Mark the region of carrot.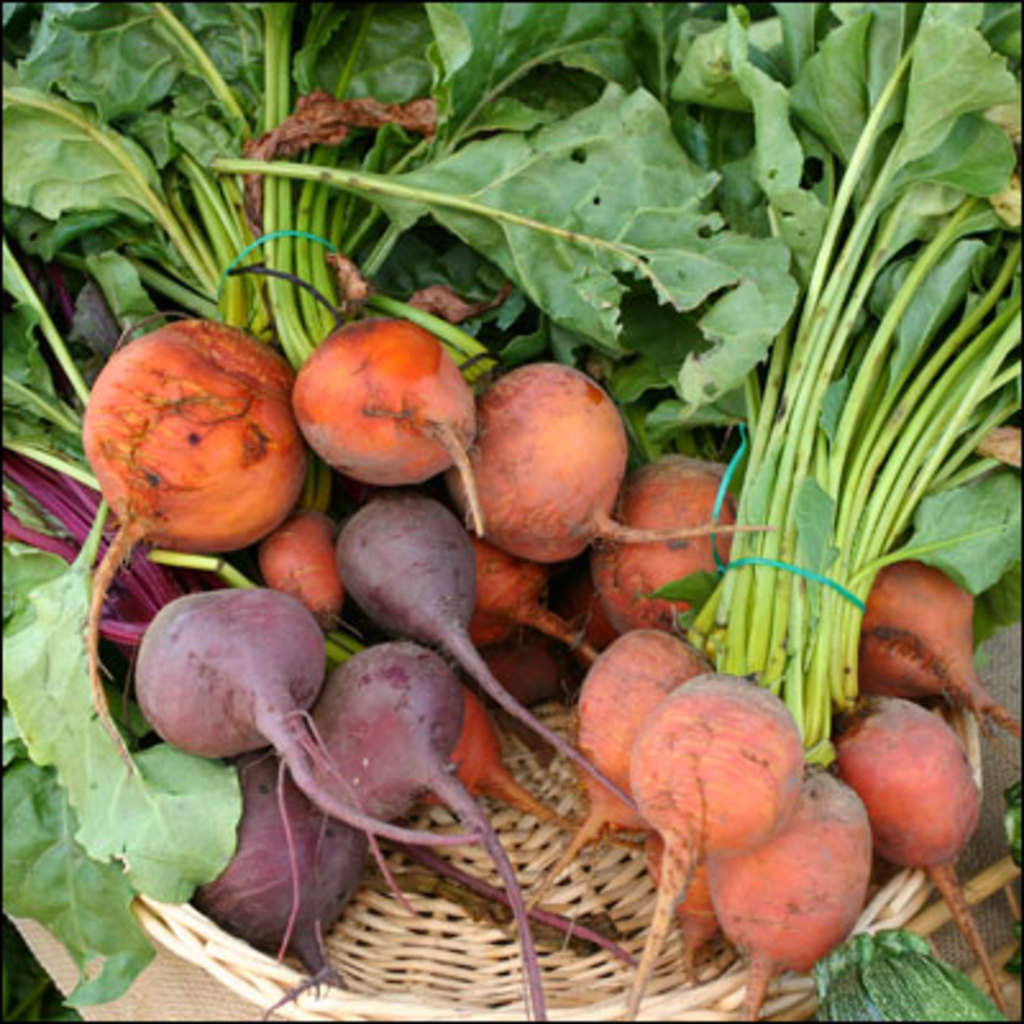
Region: [left=69, top=305, right=310, bottom=781].
